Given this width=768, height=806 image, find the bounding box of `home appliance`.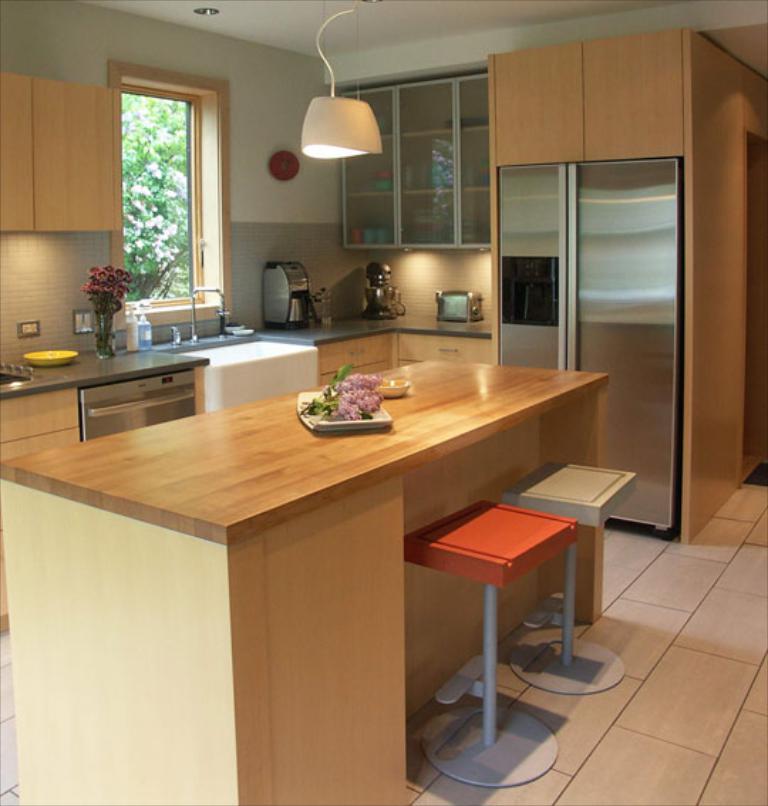
locate(361, 260, 404, 320).
